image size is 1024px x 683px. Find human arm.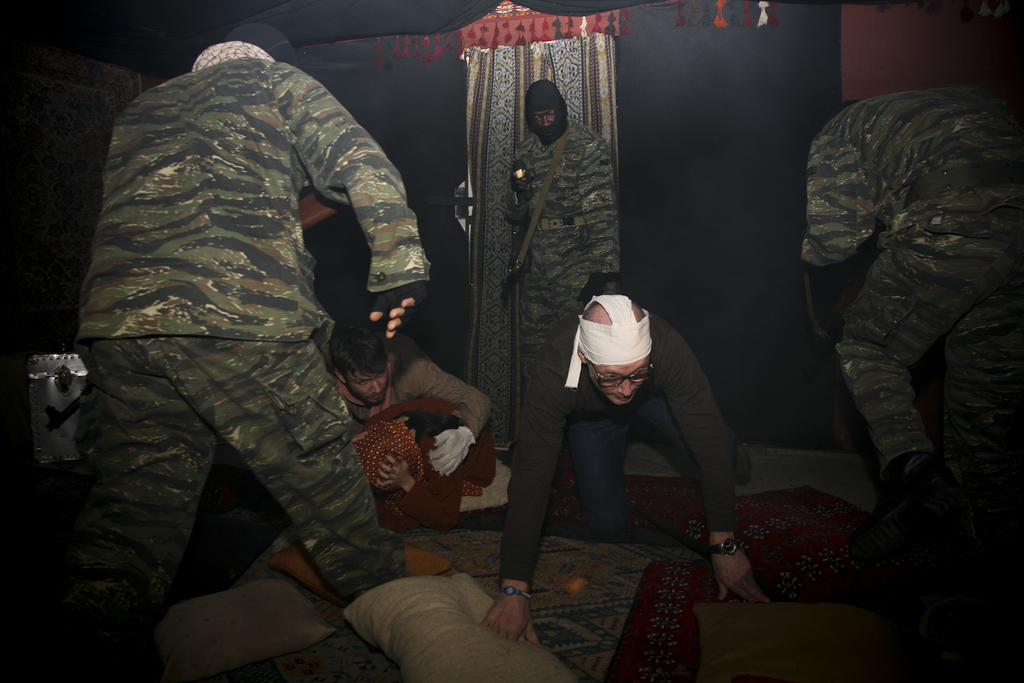
left=282, top=64, right=429, bottom=344.
